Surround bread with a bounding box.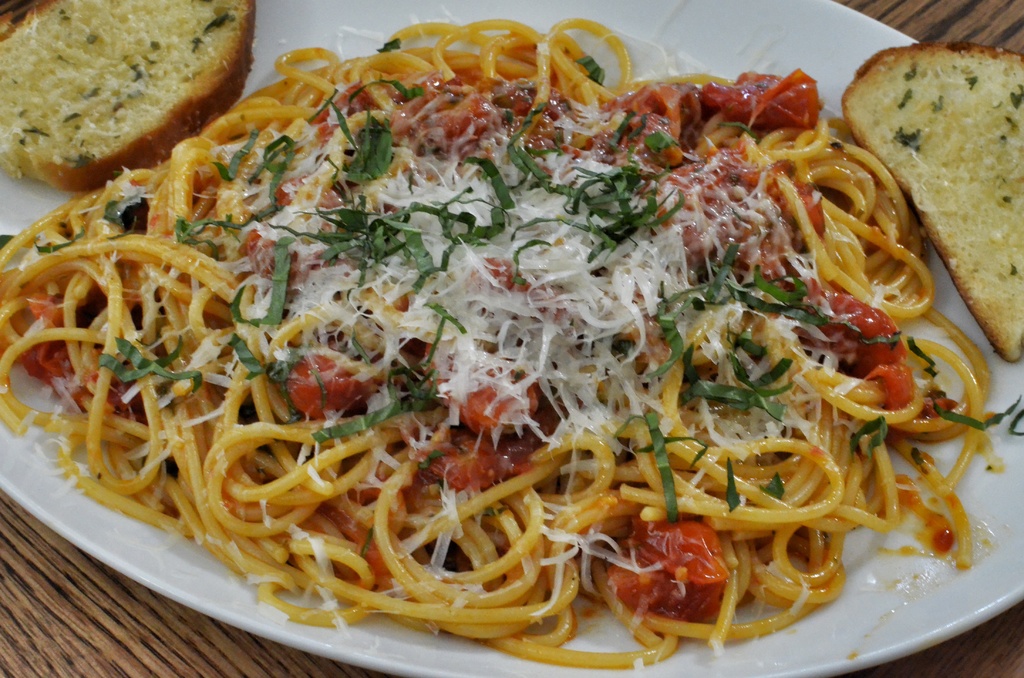
BBox(2, 0, 241, 175).
